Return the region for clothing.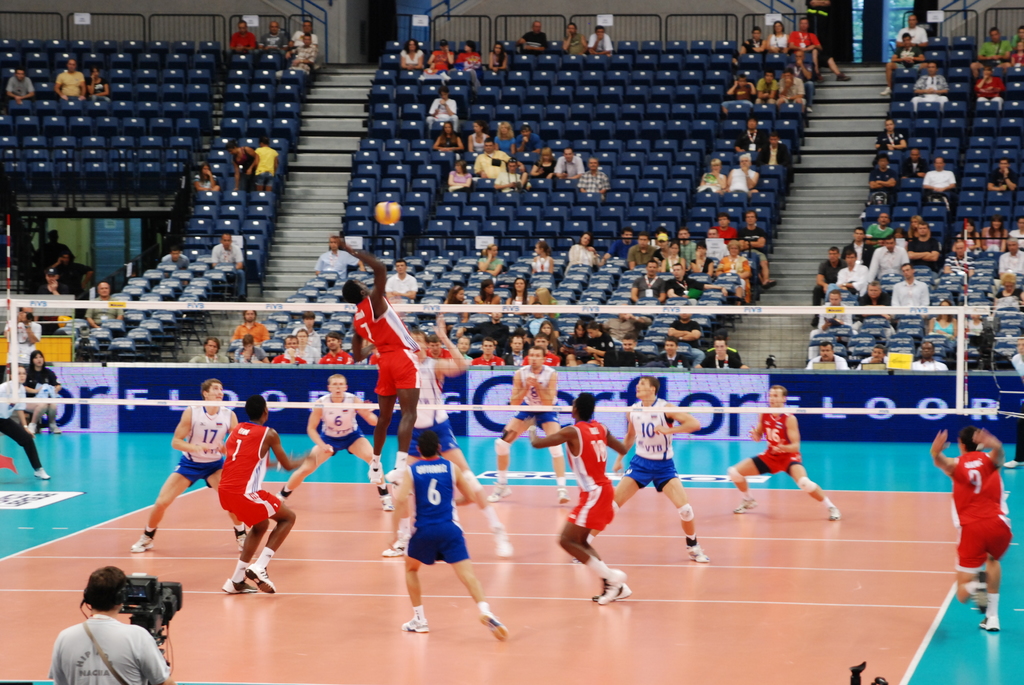
bbox=(525, 28, 546, 48).
